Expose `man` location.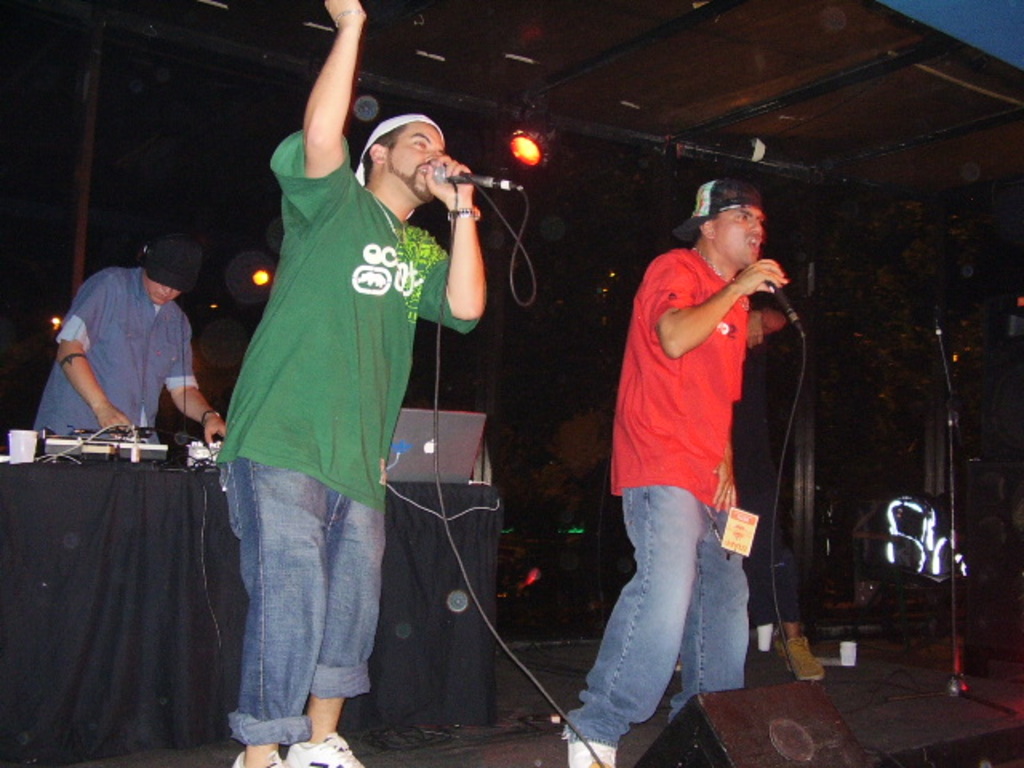
Exposed at 197,37,450,731.
